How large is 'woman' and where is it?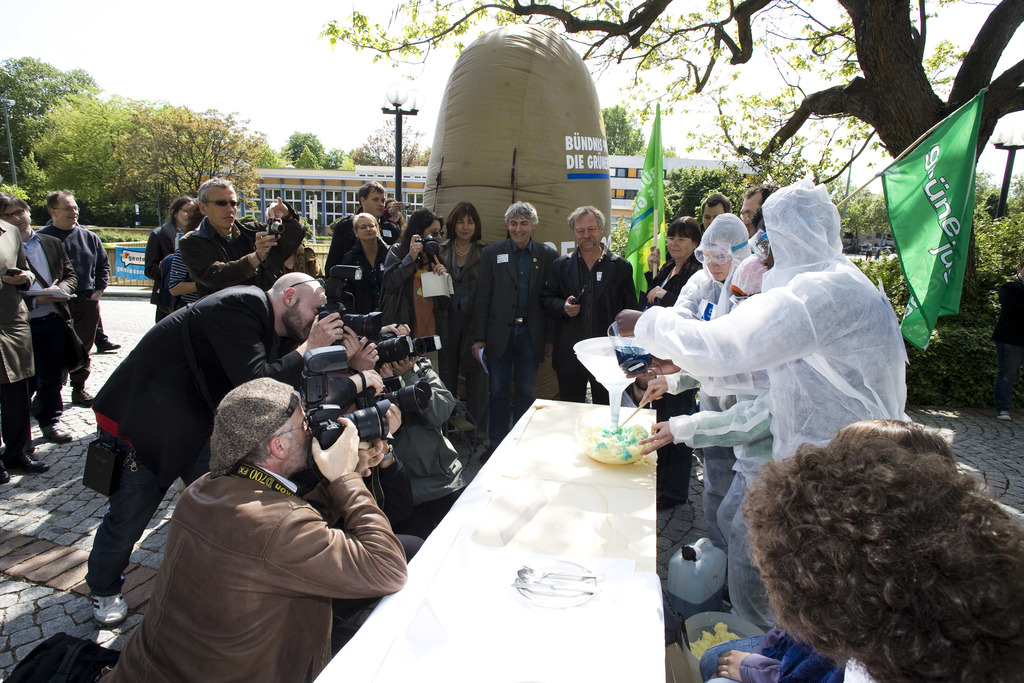
Bounding box: 342, 211, 387, 315.
